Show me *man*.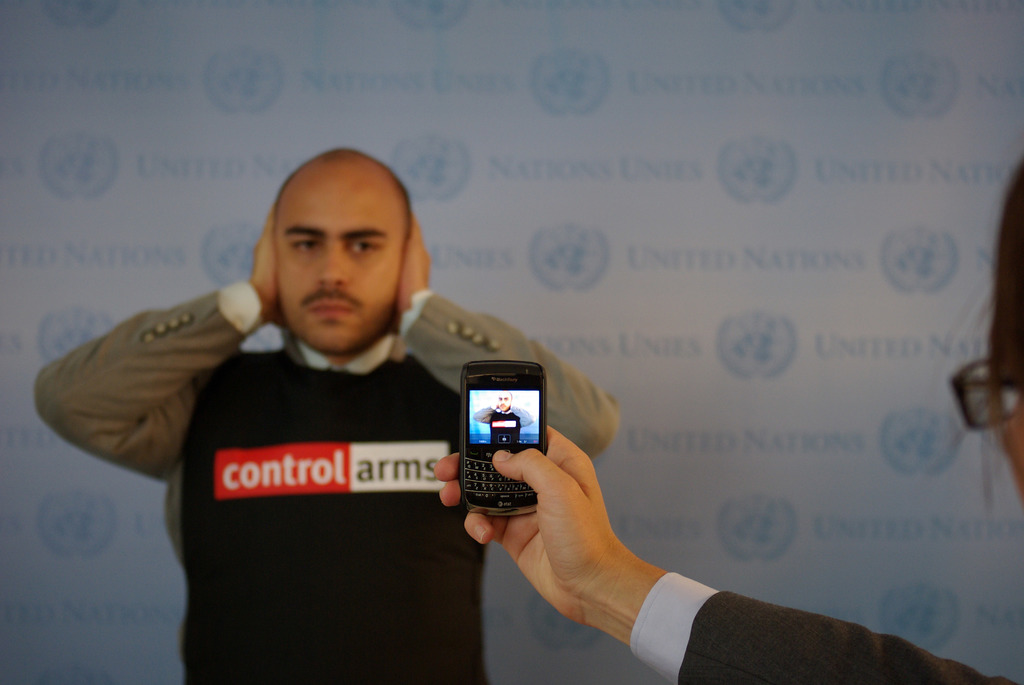
*man* is here: Rect(30, 145, 620, 684).
